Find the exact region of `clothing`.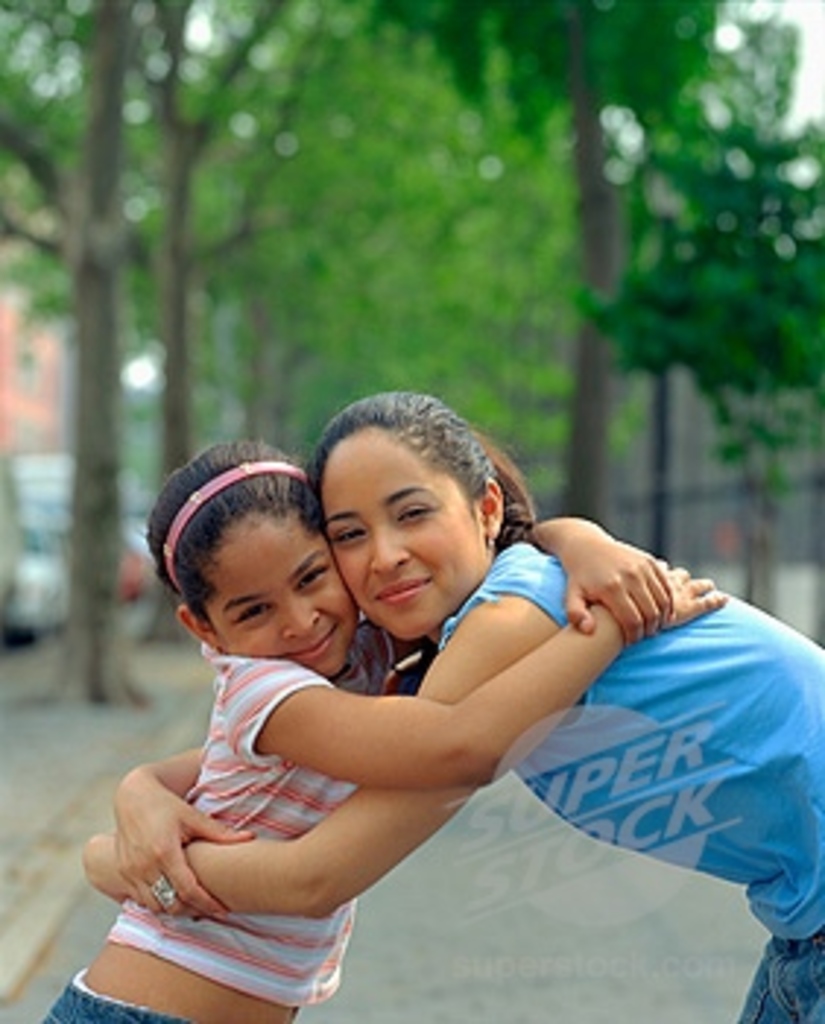
Exact region: 88 635 424 1015.
